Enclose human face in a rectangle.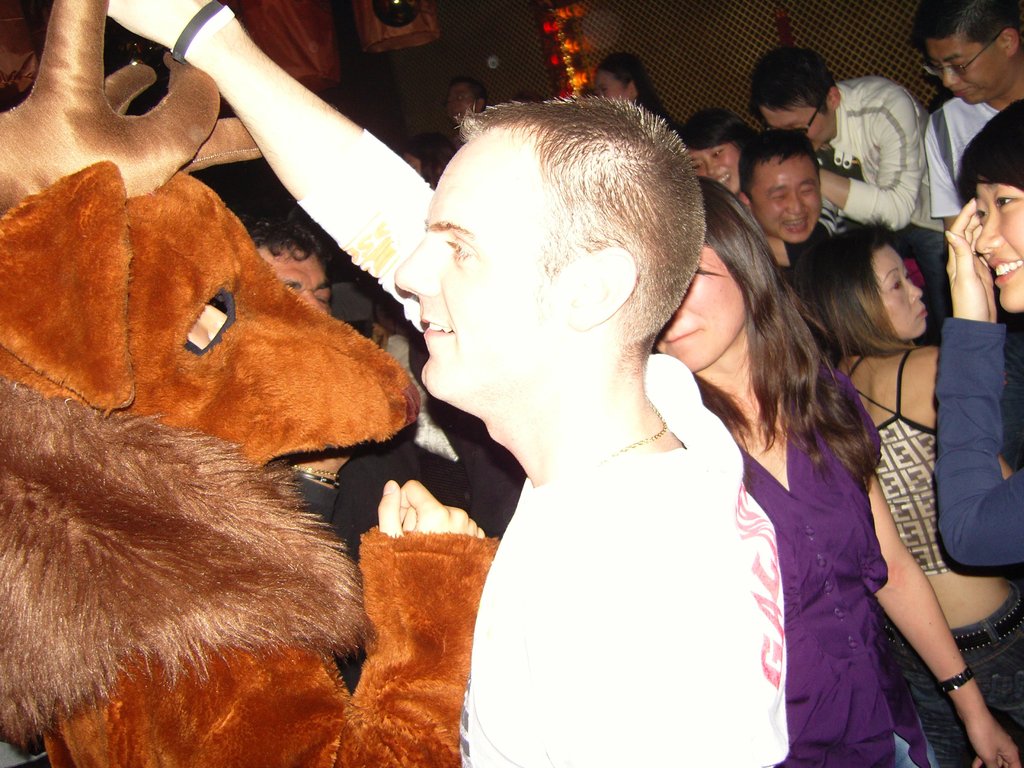
left=655, top=241, right=753, bottom=379.
